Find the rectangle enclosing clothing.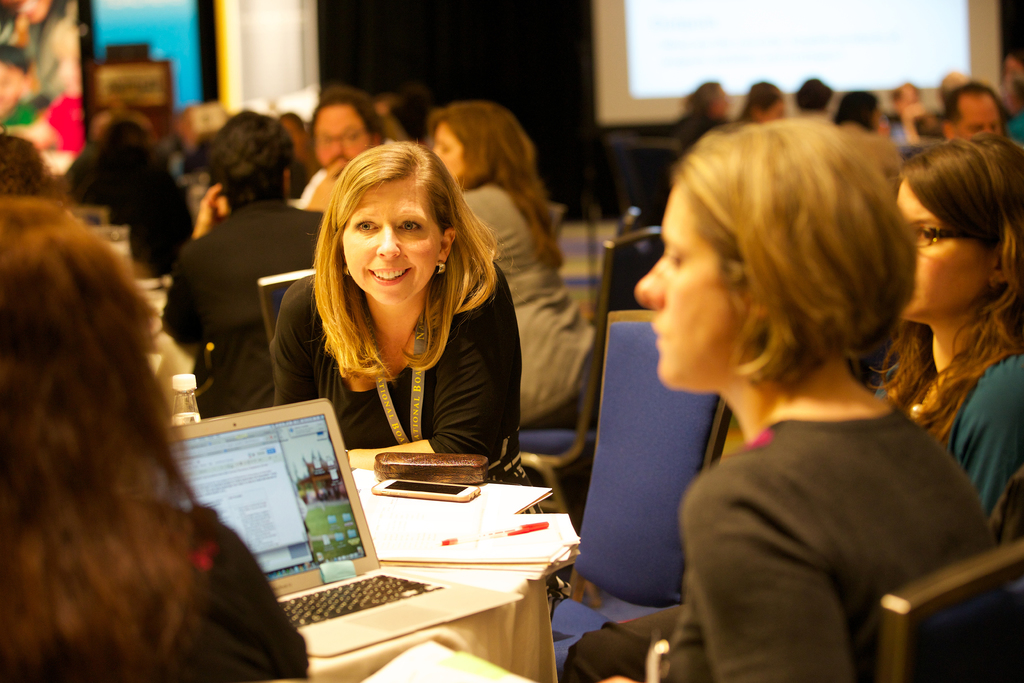
BBox(842, 125, 906, 184).
